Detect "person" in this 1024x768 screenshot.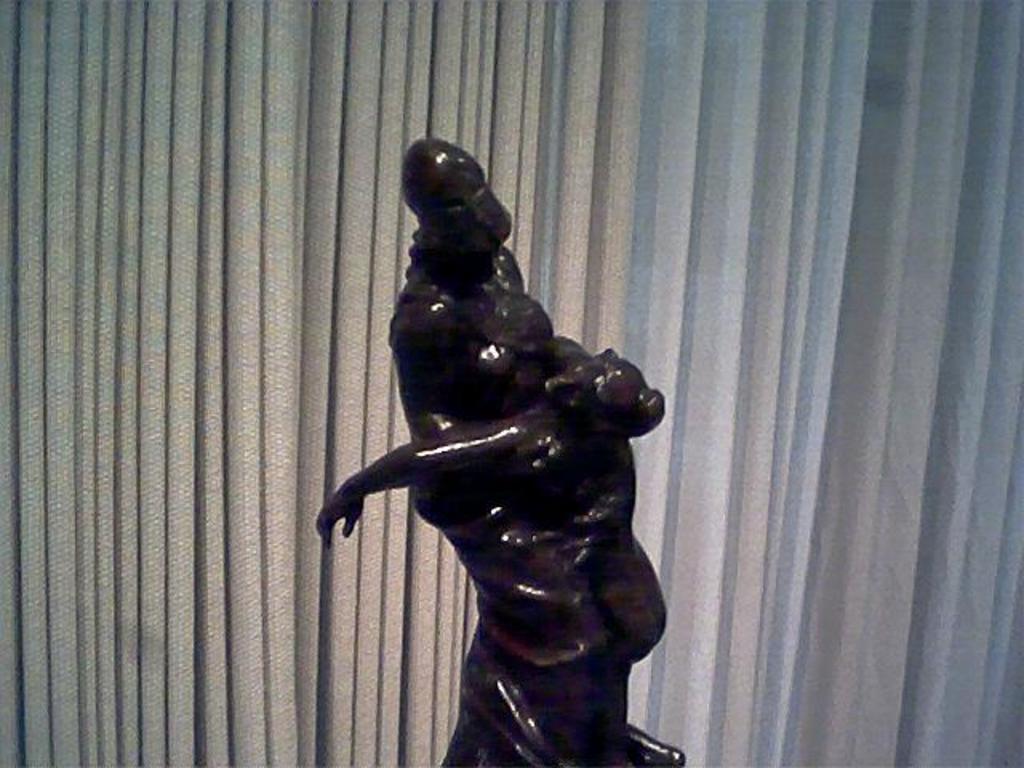
Detection: detection(309, 344, 667, 763).
